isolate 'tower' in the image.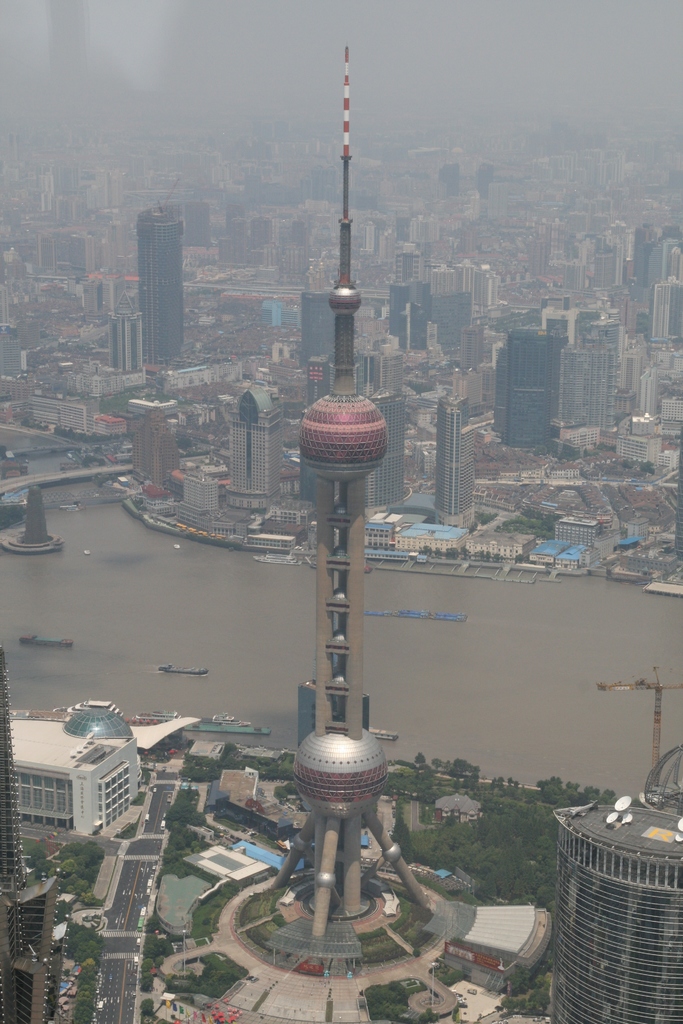
Isolated region: 141, 203, 183, 363.
